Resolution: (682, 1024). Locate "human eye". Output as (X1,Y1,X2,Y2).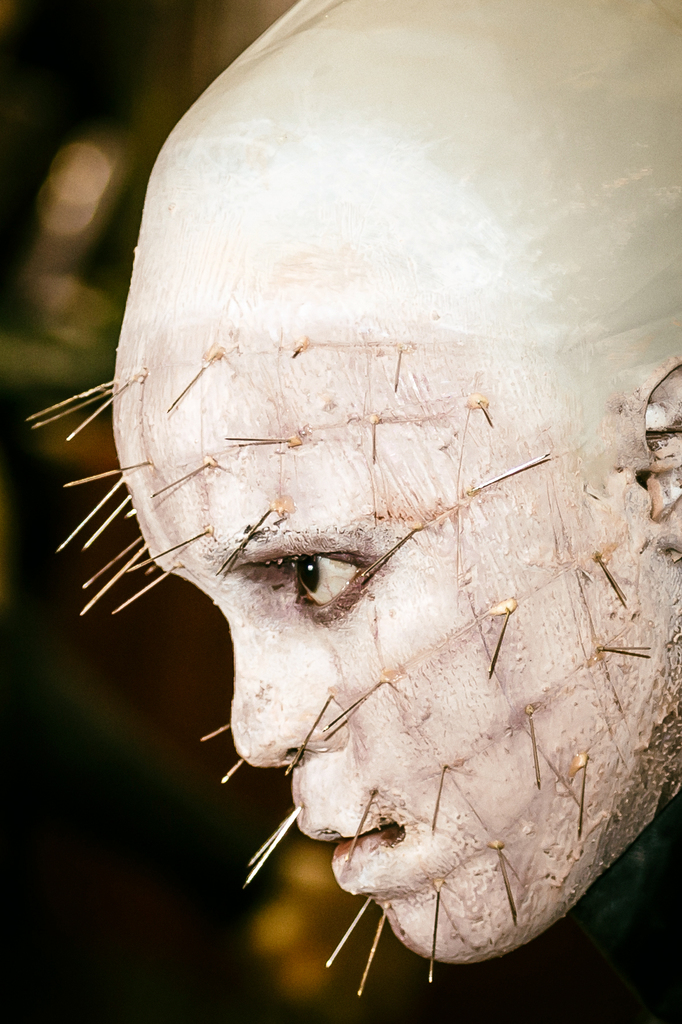
(274,549,377,620).
